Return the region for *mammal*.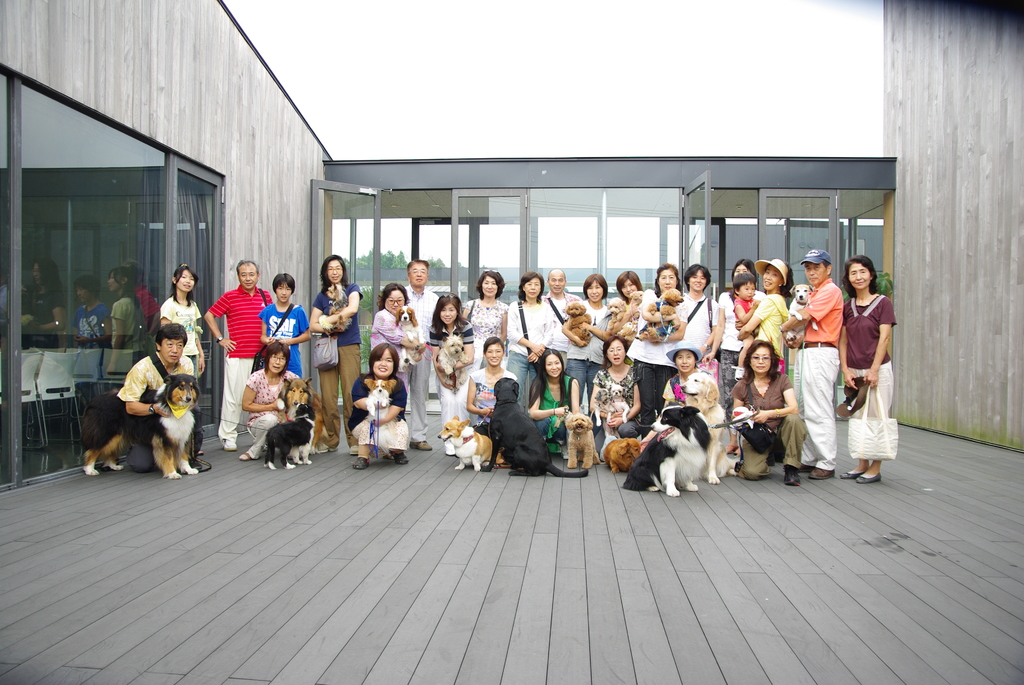
bbox=[438, 333, 466, 391].
